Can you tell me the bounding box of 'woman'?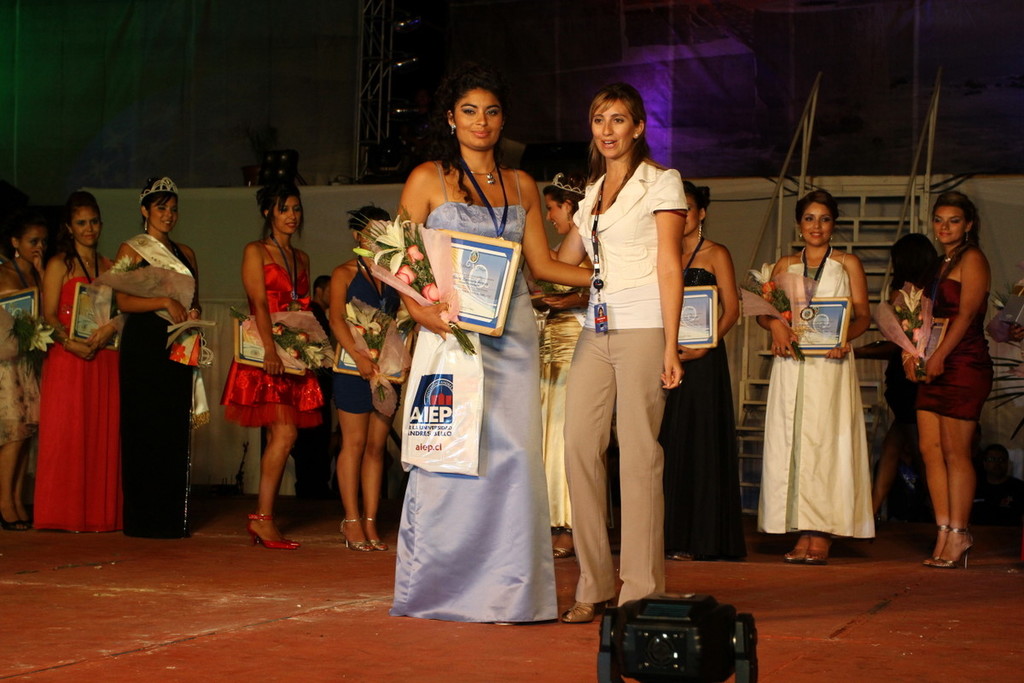
x1=357, y1=82, x2=550, y2=629.
